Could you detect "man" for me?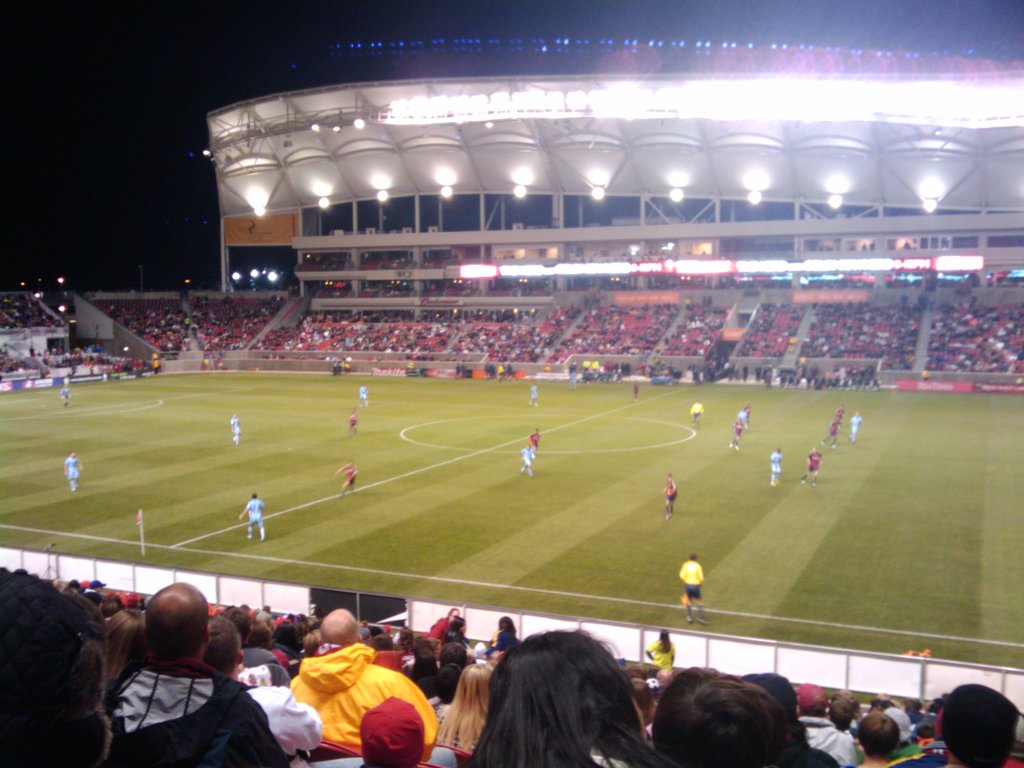
Detection result: box=[822, 400, 848, 452].
